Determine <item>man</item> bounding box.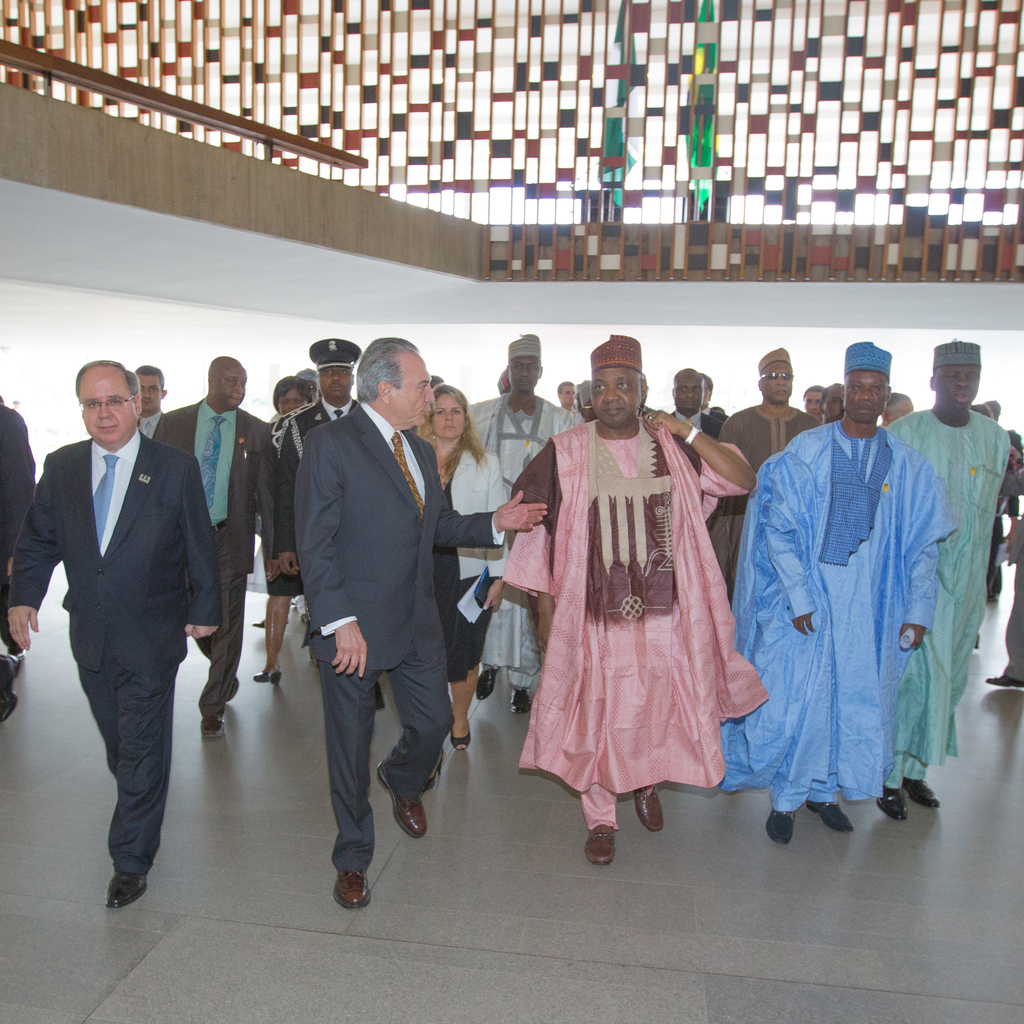
Determined: {"left": 879, "top": 393, "right": 919, "bottom": 429}.
